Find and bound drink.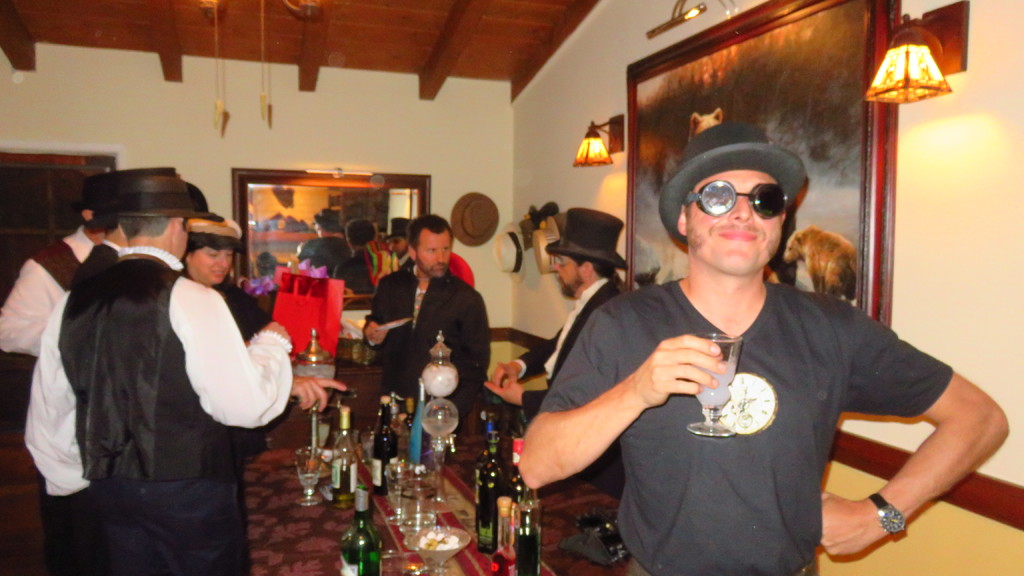
Bound: Rect(399, 483, 436, 536).
